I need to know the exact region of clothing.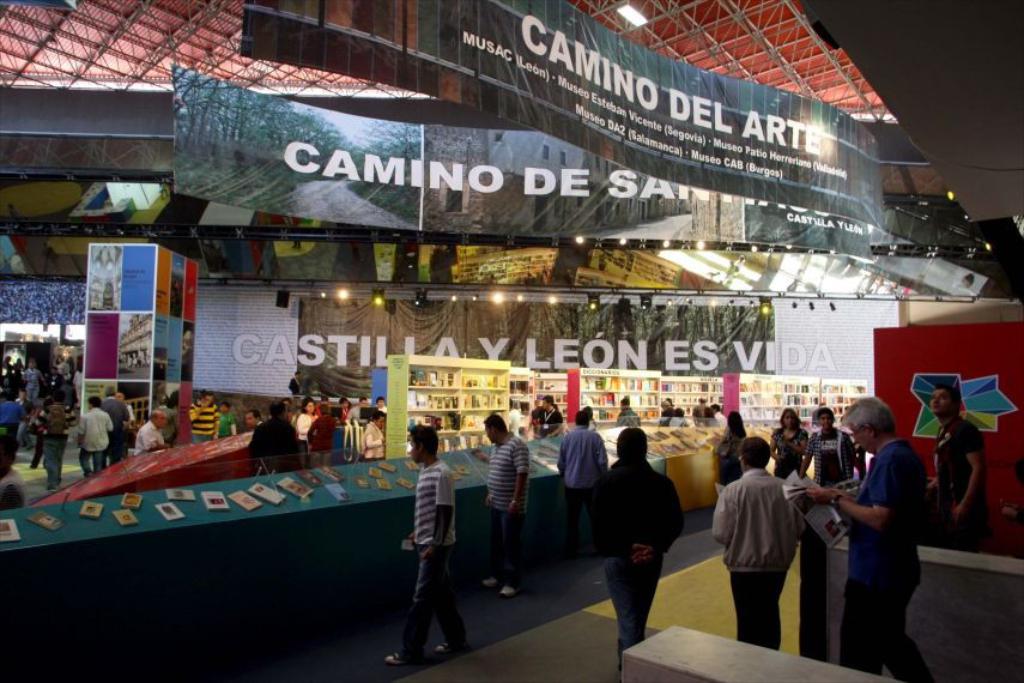
Region: [x1=497, y1=400, x2=527, y2=433].
